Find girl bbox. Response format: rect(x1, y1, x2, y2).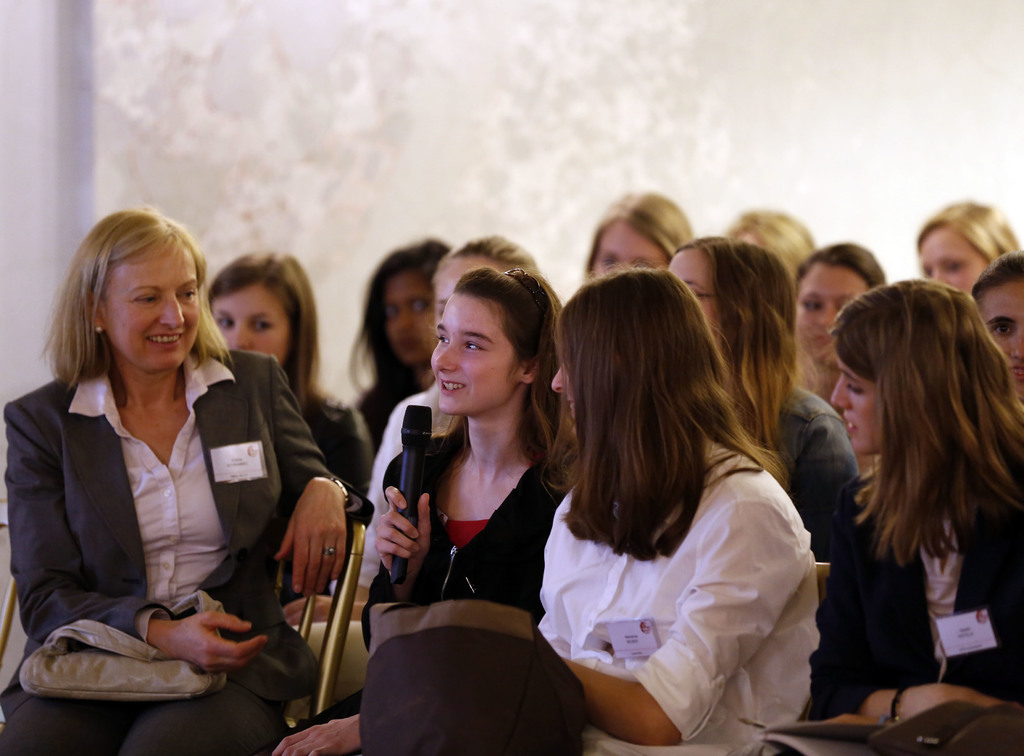
rect(387, 261, 585, 617).
